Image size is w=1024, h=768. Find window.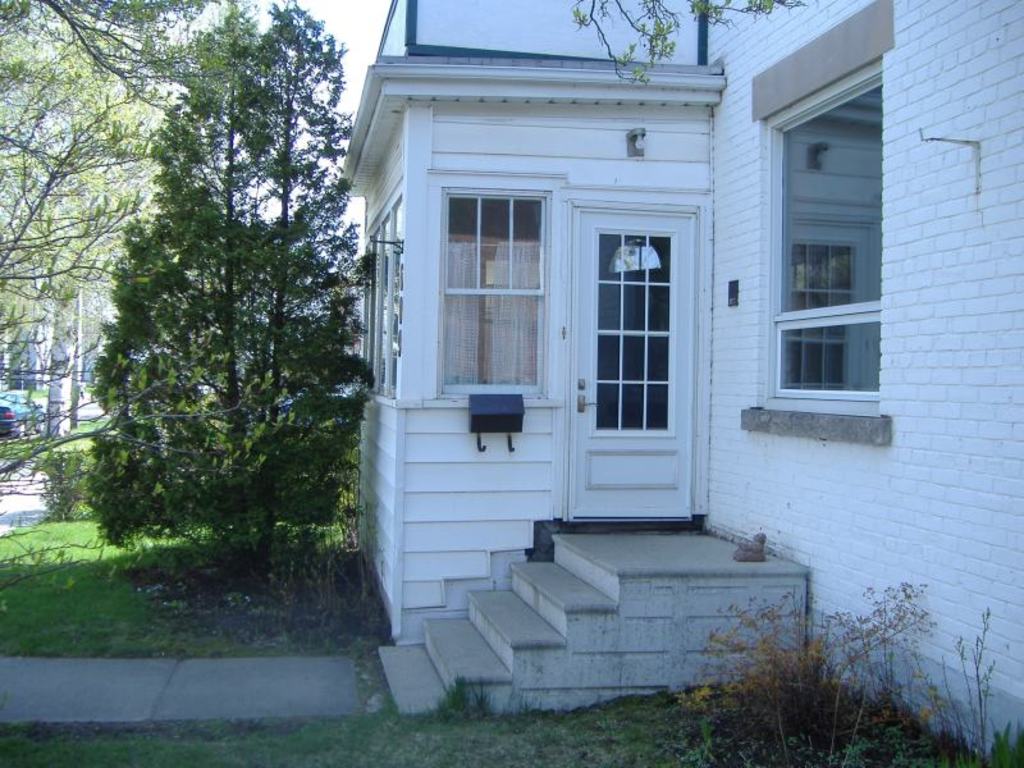
424,138,559,416.
